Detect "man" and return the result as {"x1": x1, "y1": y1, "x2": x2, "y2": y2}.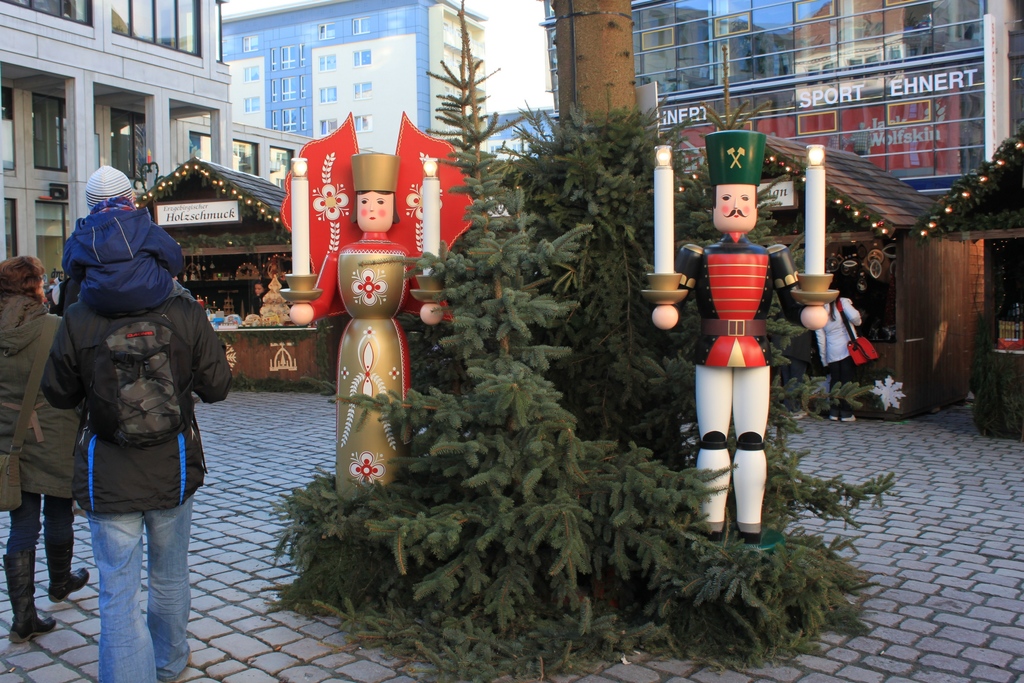
{"x1": 39, "y1": 166, "x2": 220, "y2": 682}.
